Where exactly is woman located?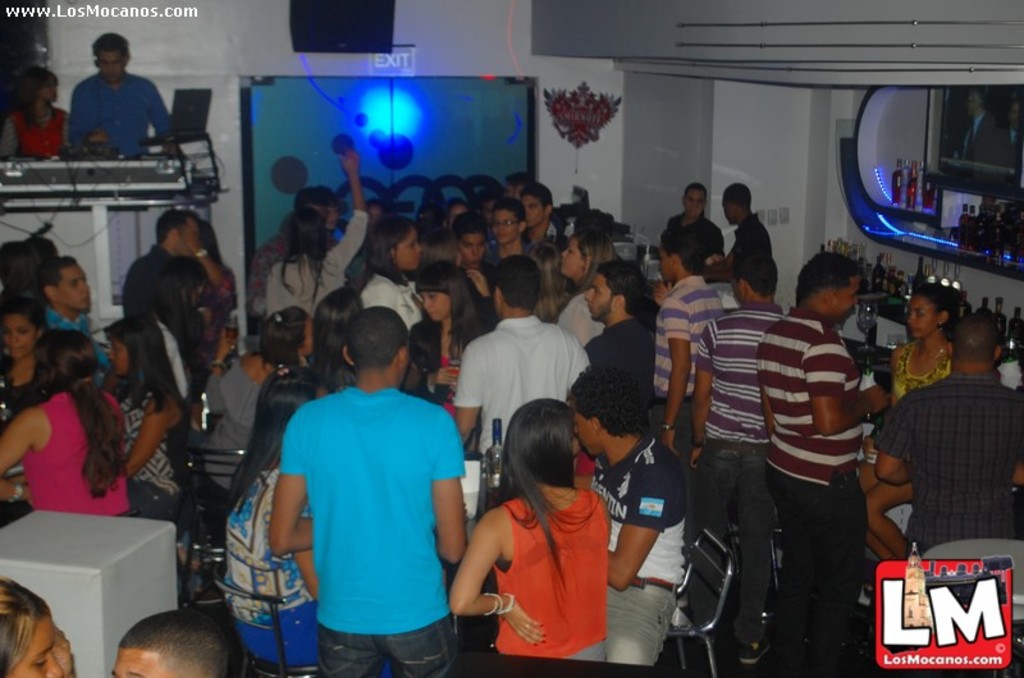
Its bounding box is left=458, top=390, right=636, bottom=675.
